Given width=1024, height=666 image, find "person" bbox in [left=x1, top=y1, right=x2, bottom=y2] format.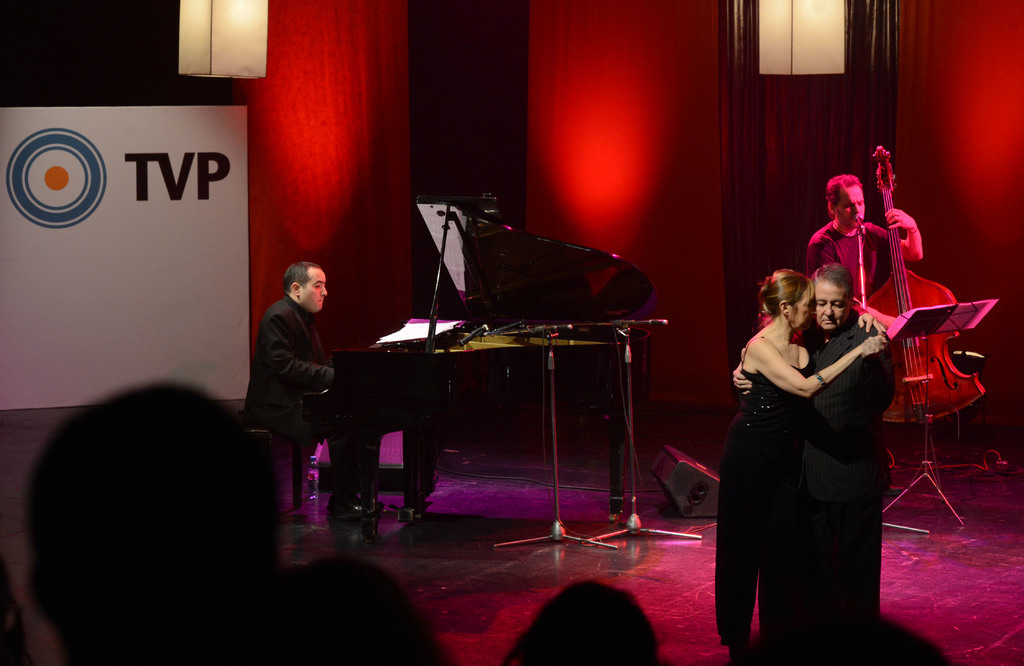
[left=810, top=164, right=921, bottom=334].
